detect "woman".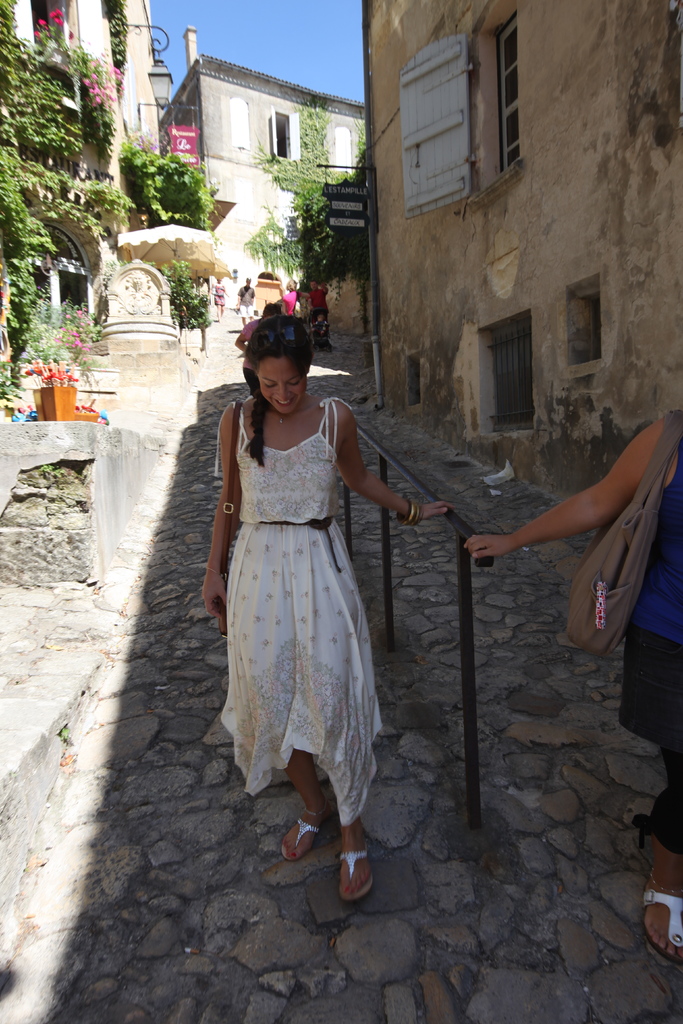
Detected at x1=188 y1=303 x2=429 y2=791.
